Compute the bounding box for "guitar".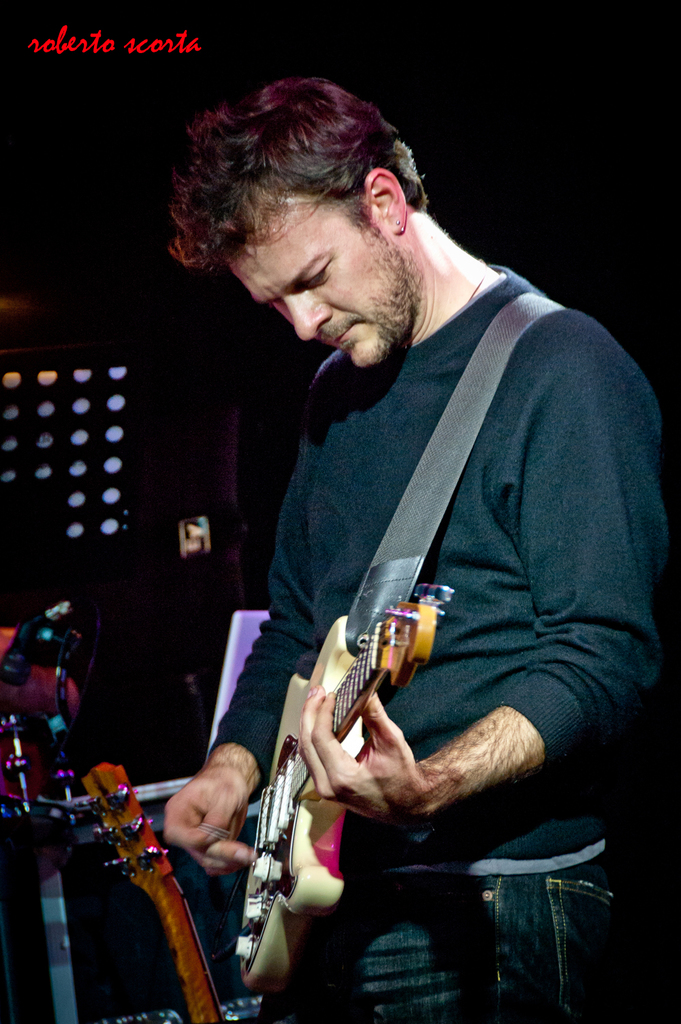
x1=65, y1=757, x2=242, y2=1023.
